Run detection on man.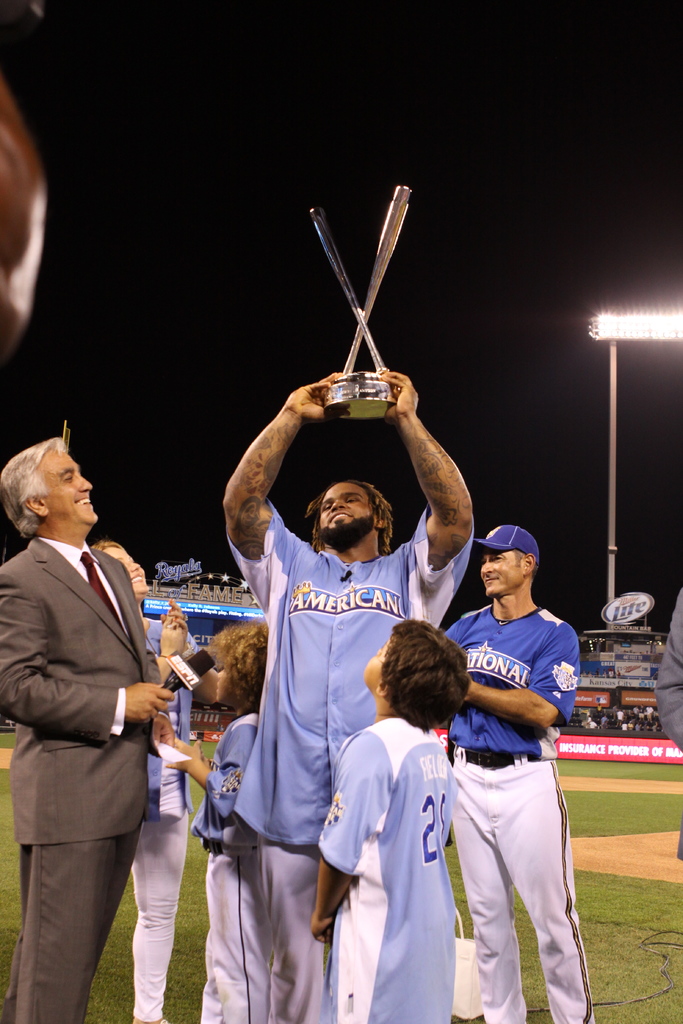
Result: pyautogui.locateOnScreen(197, 368, 475, 1023).
